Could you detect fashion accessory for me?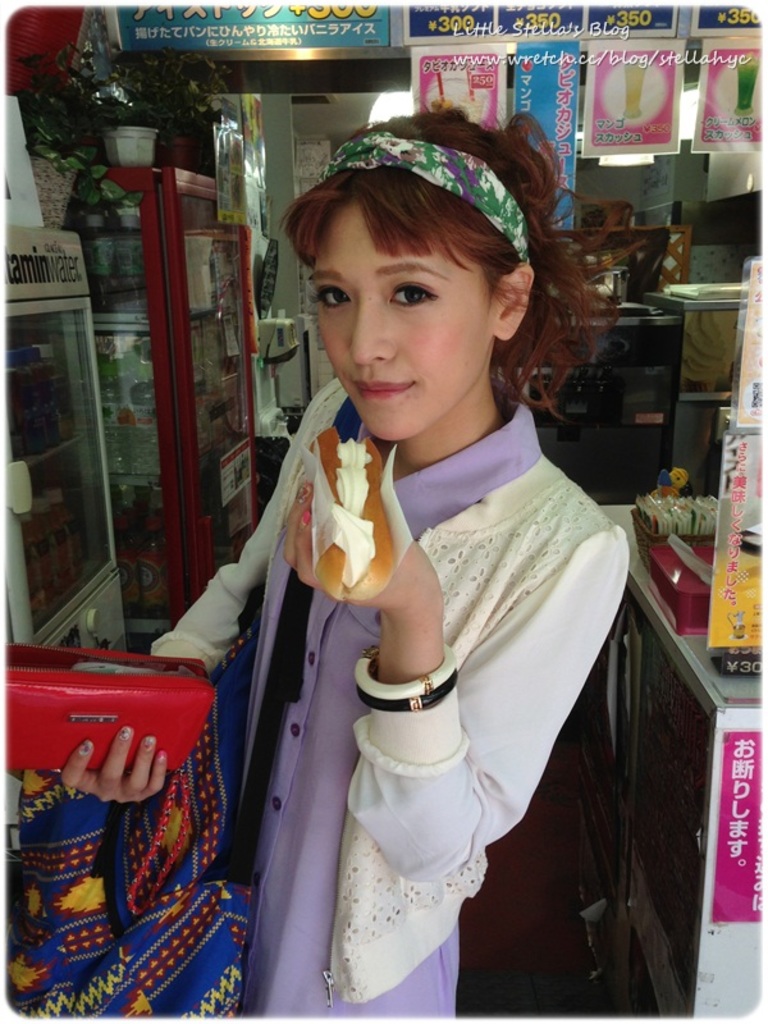
Detection result: 6/643/216/915.
